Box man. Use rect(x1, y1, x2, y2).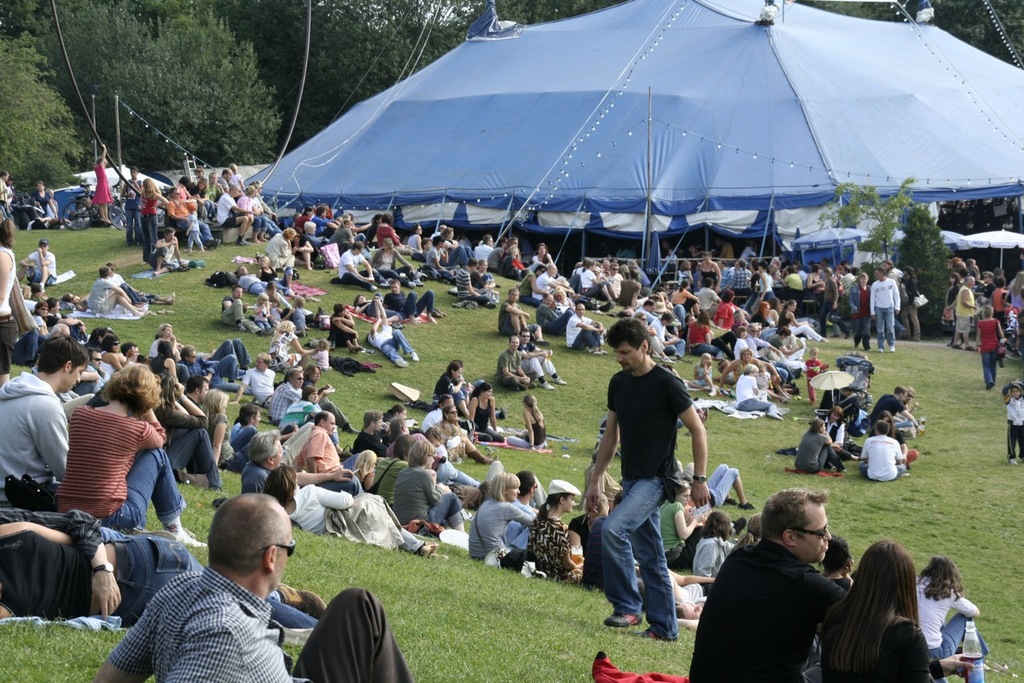
rect(743, 324, 780, 363).
